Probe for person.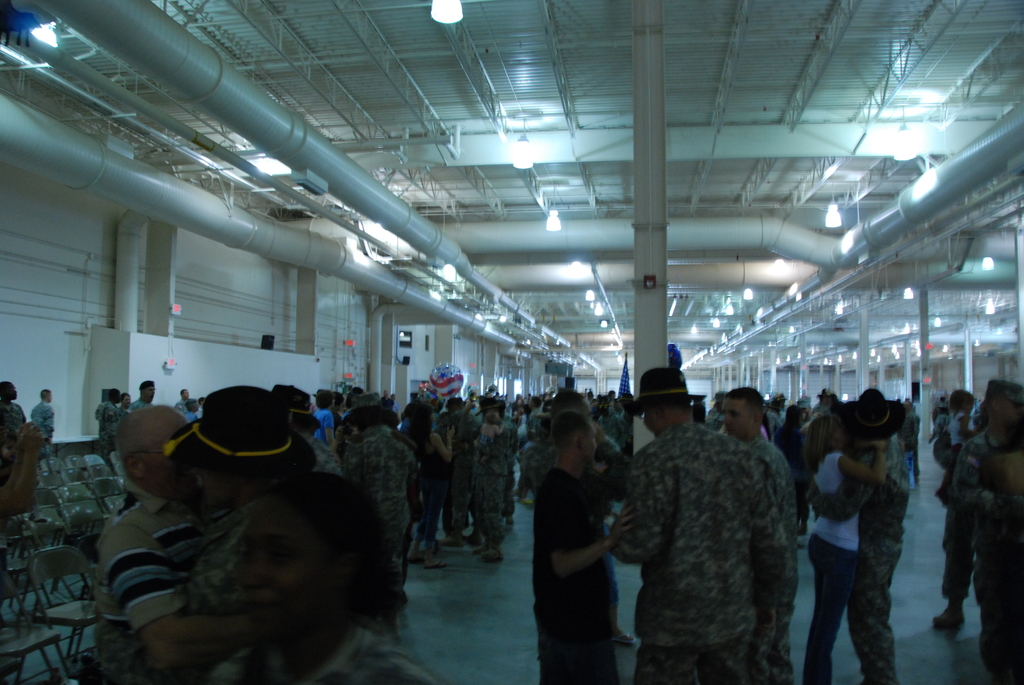
Probe result: left=200, top=468, right=452, bottom=684.
